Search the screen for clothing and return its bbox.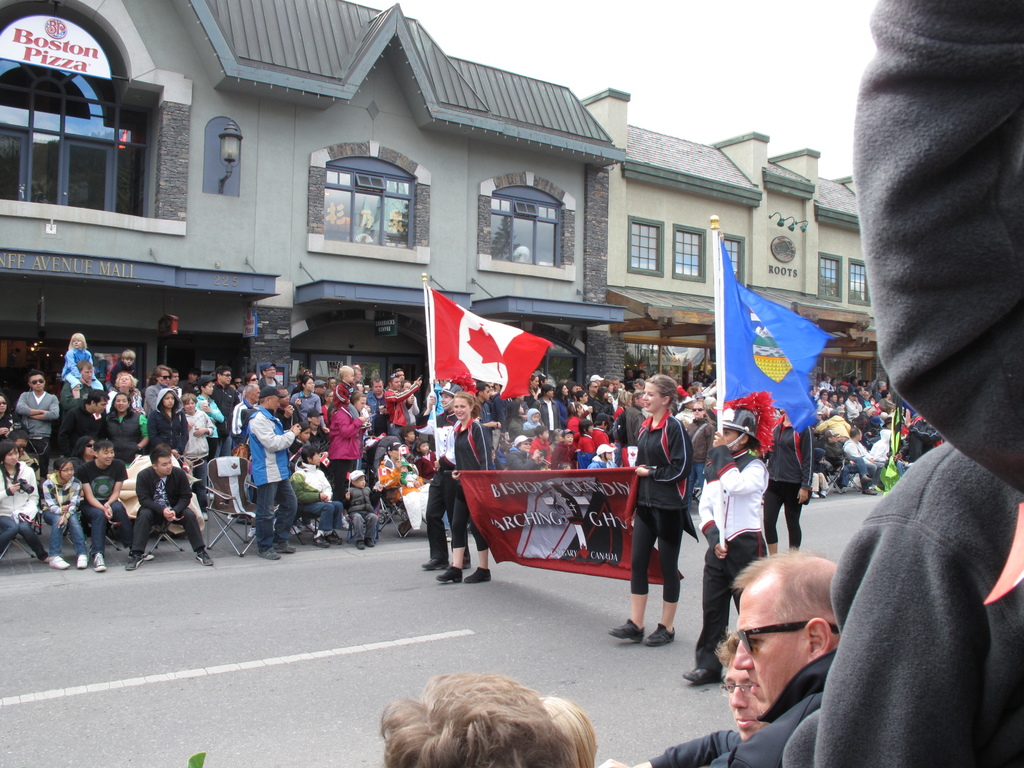
Found: x1=247, y1=404, x2=296, y2=554.
